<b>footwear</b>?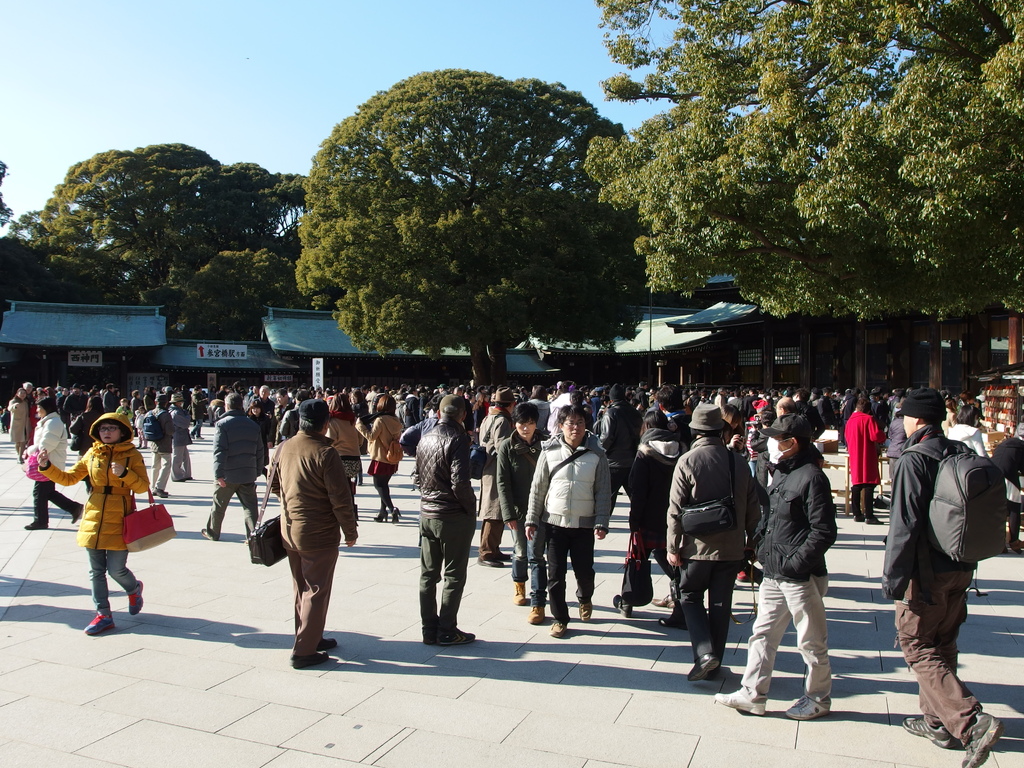
375:514:386:523
